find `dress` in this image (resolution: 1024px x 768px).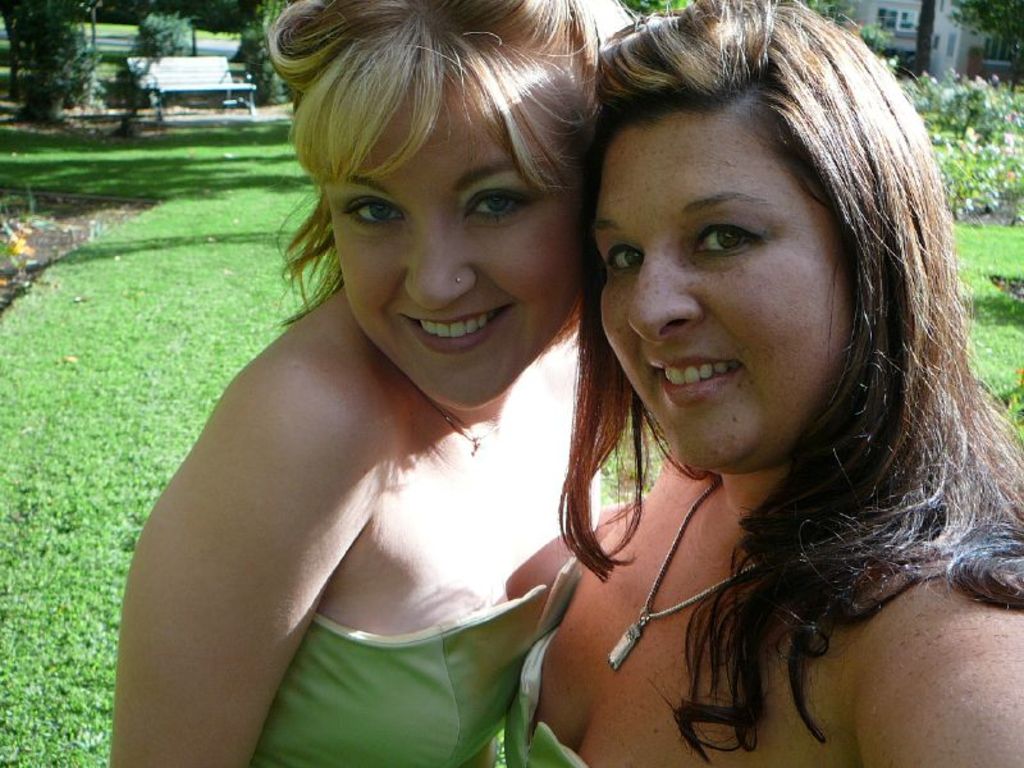
left=497, top=630, right=577, bottom=767.
